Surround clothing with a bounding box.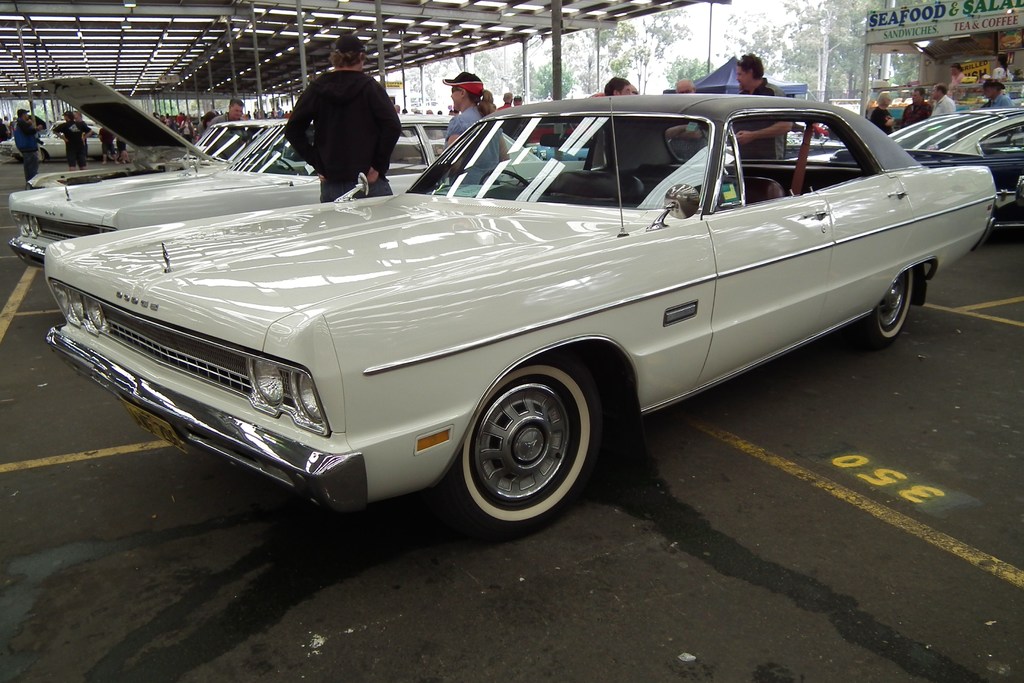
(733,85,786,160).
